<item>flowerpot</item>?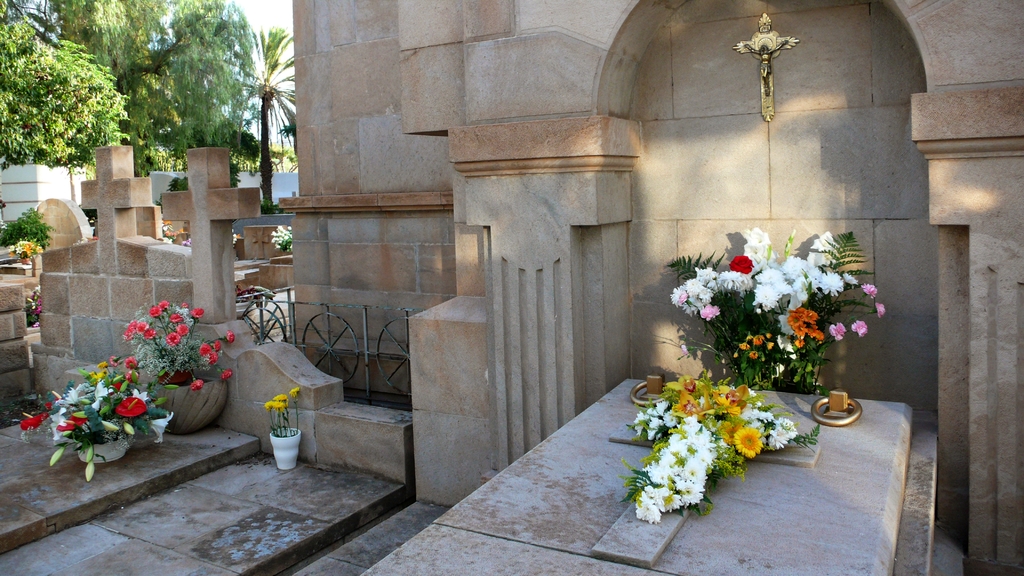
pyautogui.locateOnScreen(148, 364, 216, 428)
